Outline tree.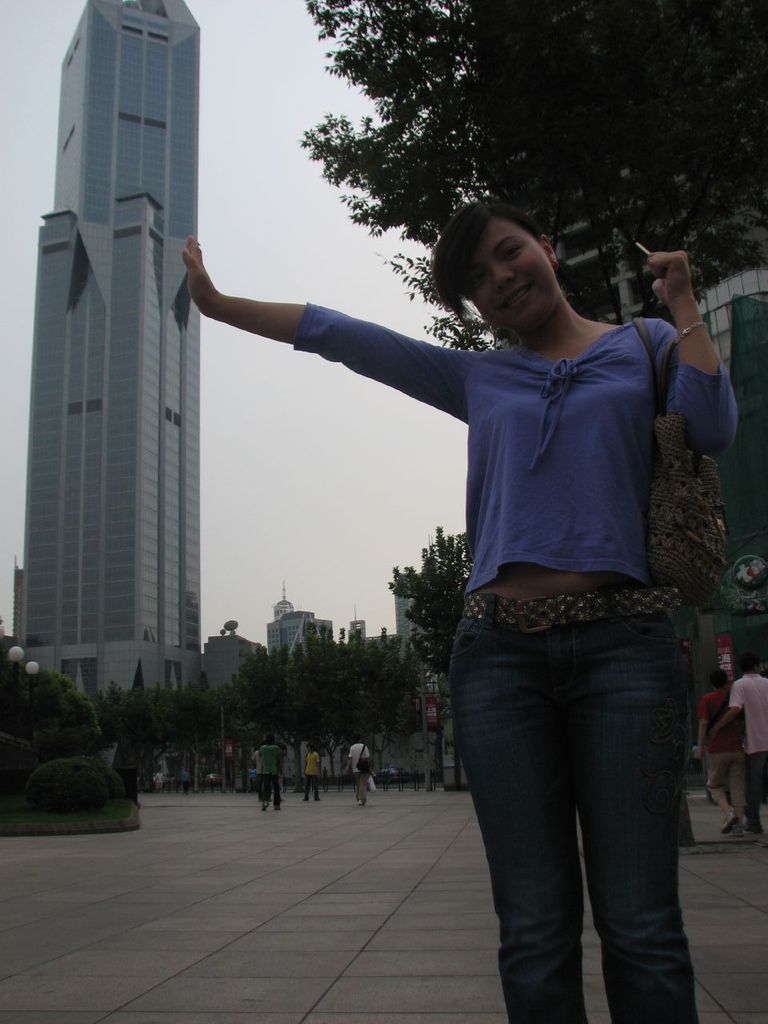
Outline: (225,653,282,778).
